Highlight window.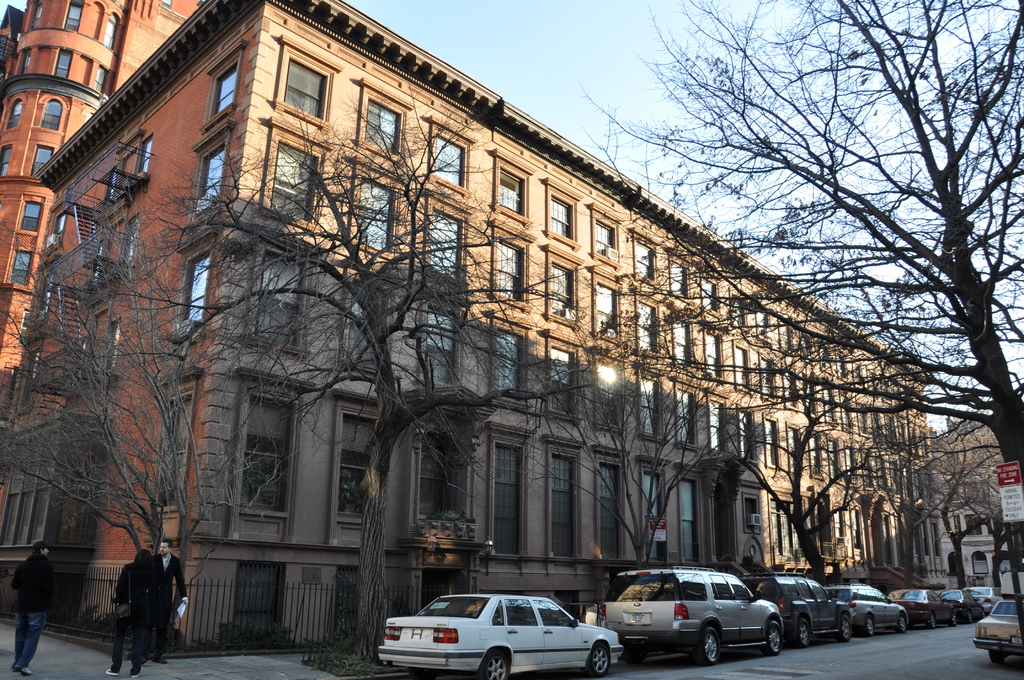
Highlighted region: crop(419, 311, 450, 376).
